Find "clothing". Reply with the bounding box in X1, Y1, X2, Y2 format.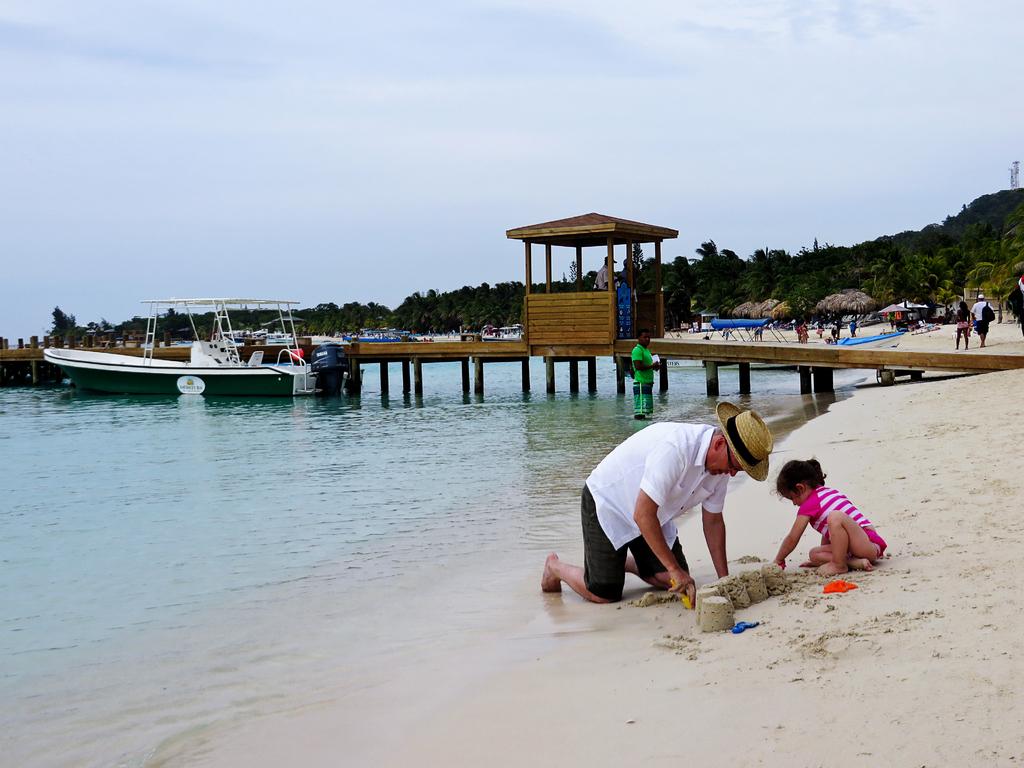
585, 419, 769, 604.
